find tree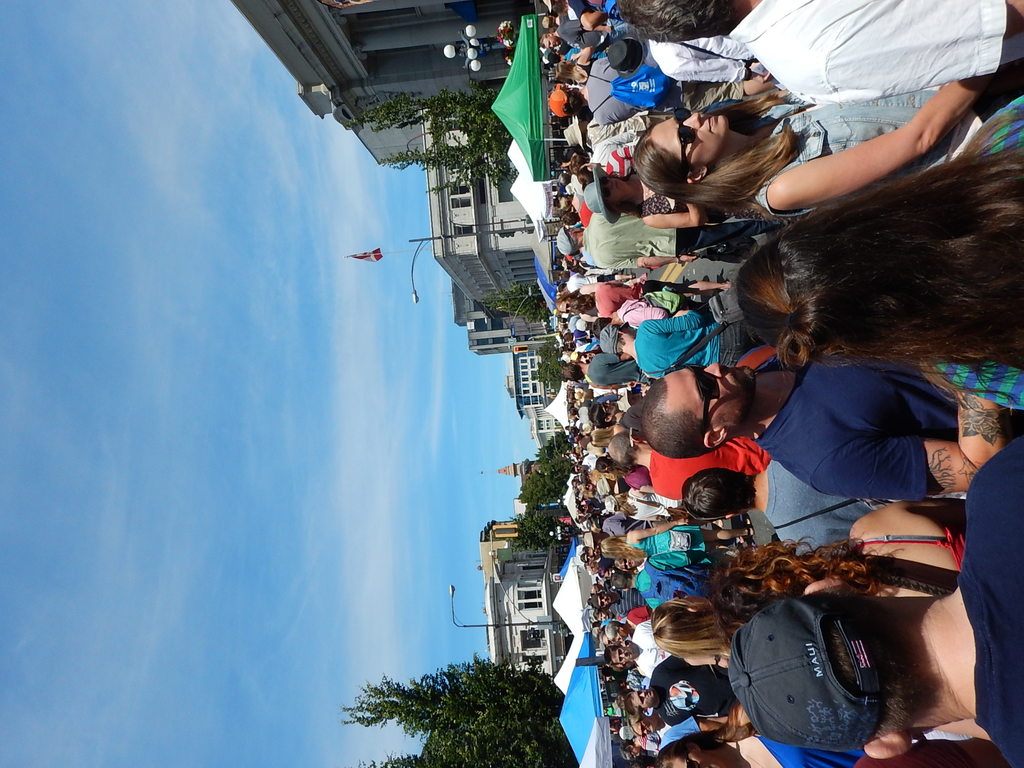
bbox(504, 500, 564, 546)
